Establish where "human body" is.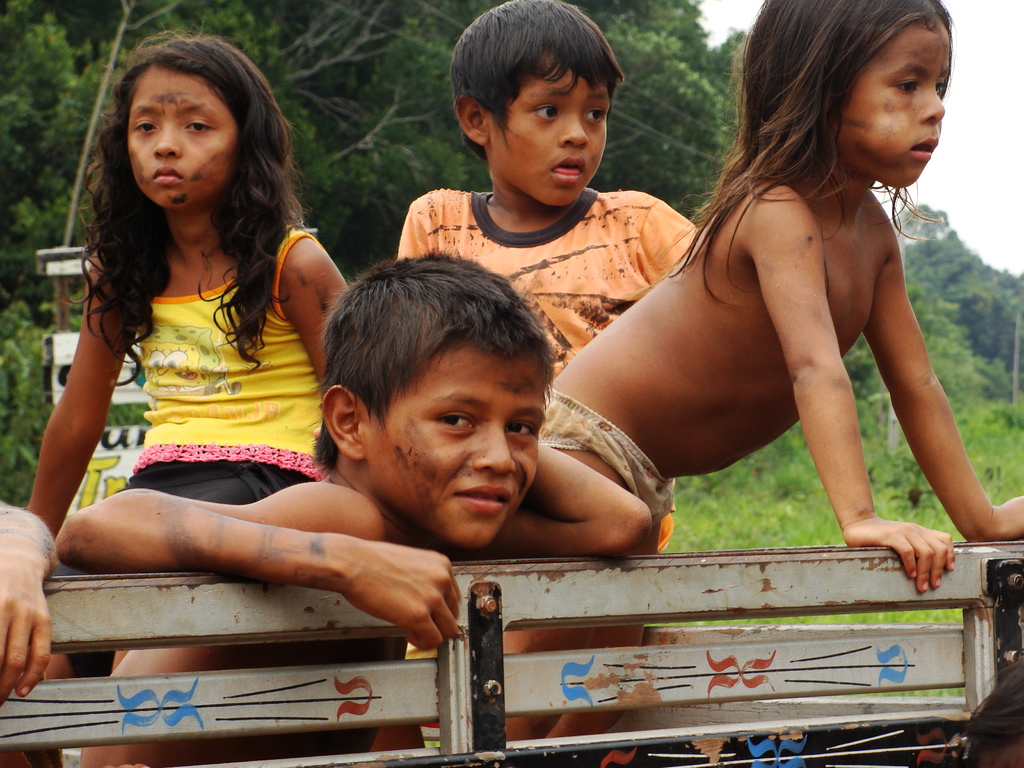
Established at <bbox>397, 0, 705, 549</bbox>.
